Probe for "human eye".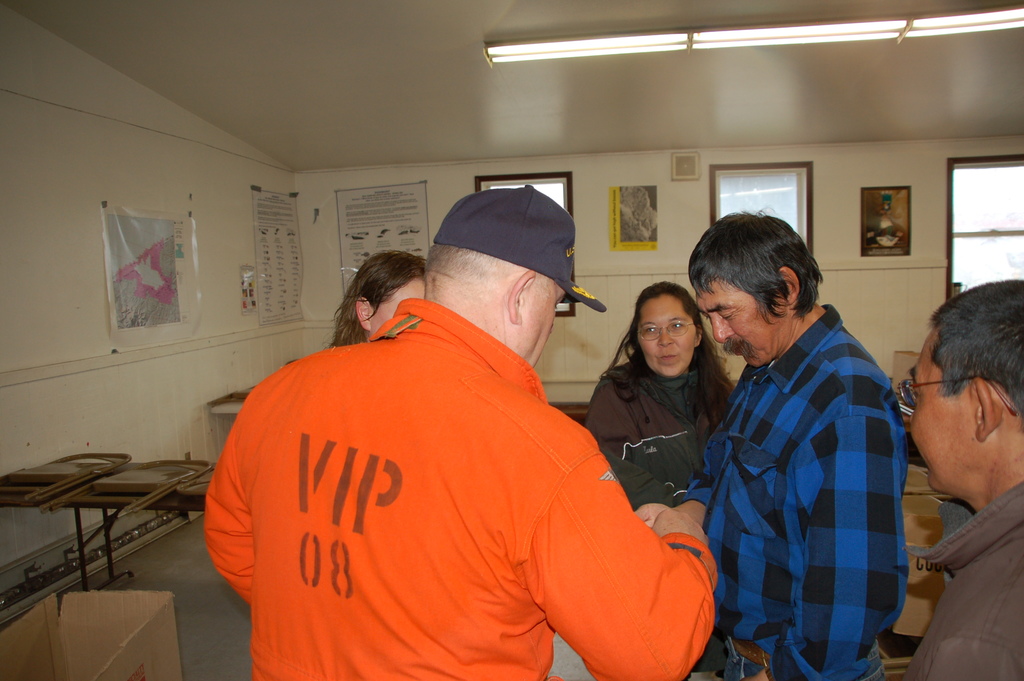
Probe result: x1=644 y1=325 x2=656 y2=334.
